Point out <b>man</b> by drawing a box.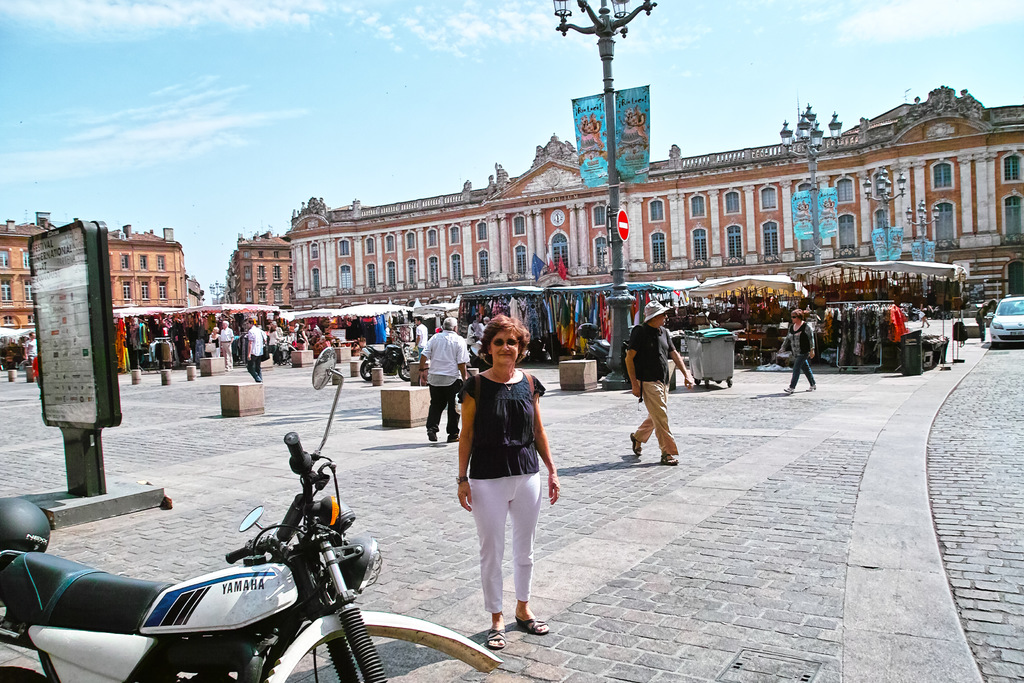
crop(404, 327, 485, 447).
